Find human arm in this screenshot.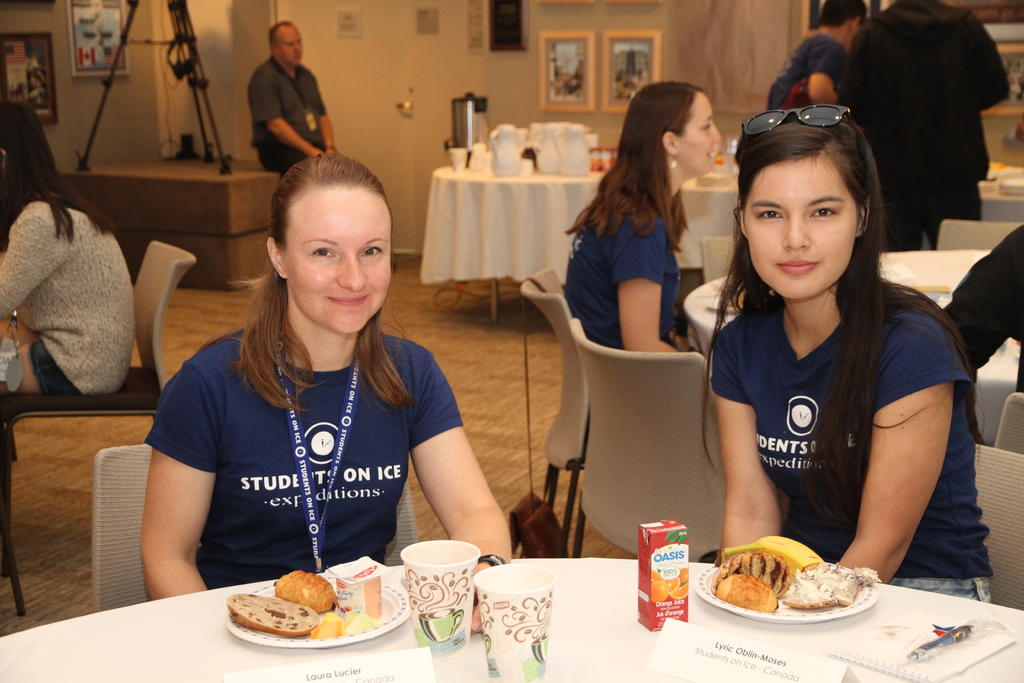
The bounding box for human arm is pyautogui.locateOnScreen(942, 251, 1011, 375).
